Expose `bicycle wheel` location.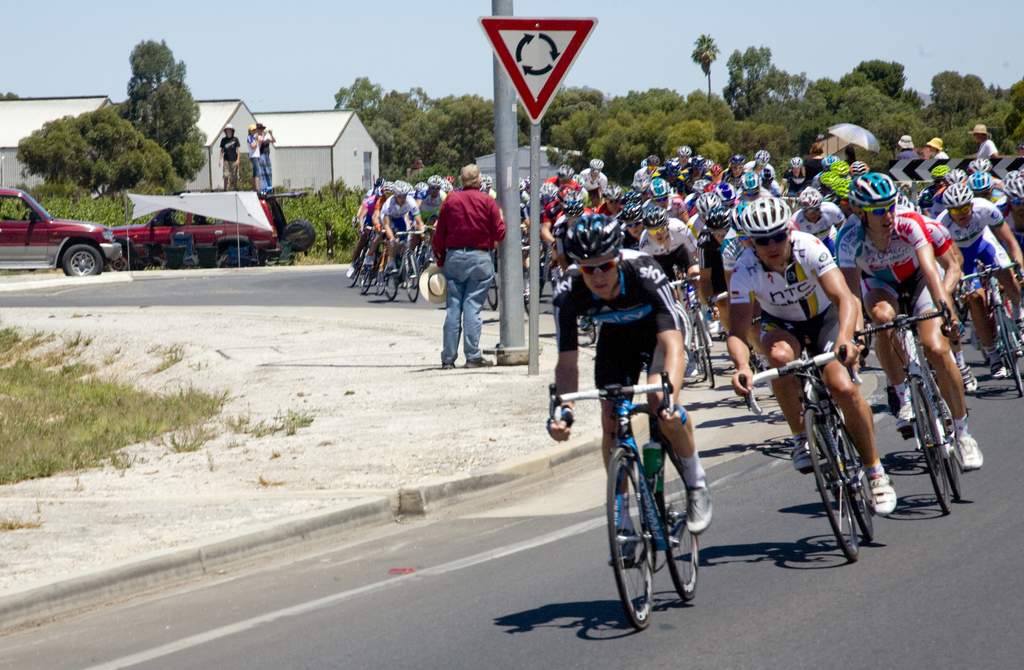
Exposed at box=[803, 406, 864, 562].
